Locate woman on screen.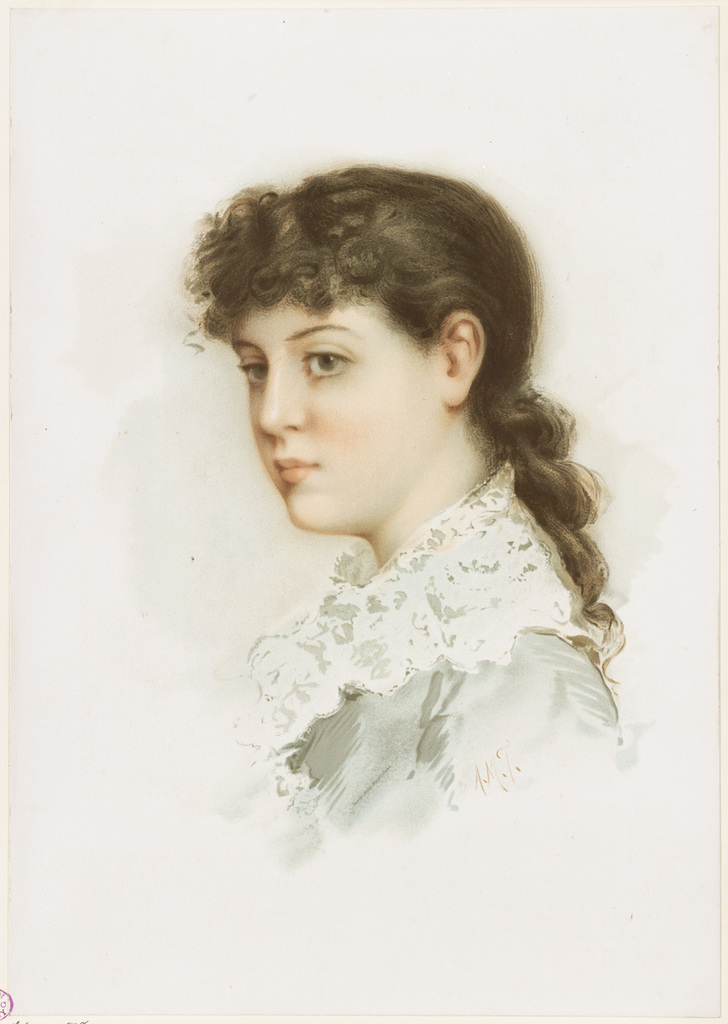
On screen at [178, 156, 622, 857].
